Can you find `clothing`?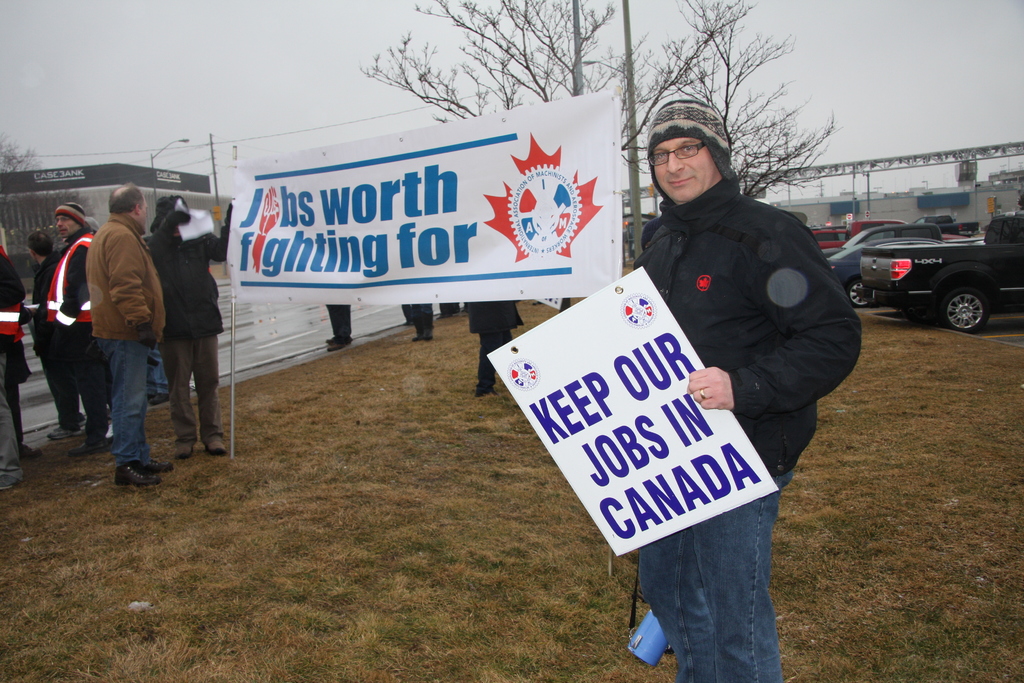
Yes, bounding box: 0/252/40/452.
